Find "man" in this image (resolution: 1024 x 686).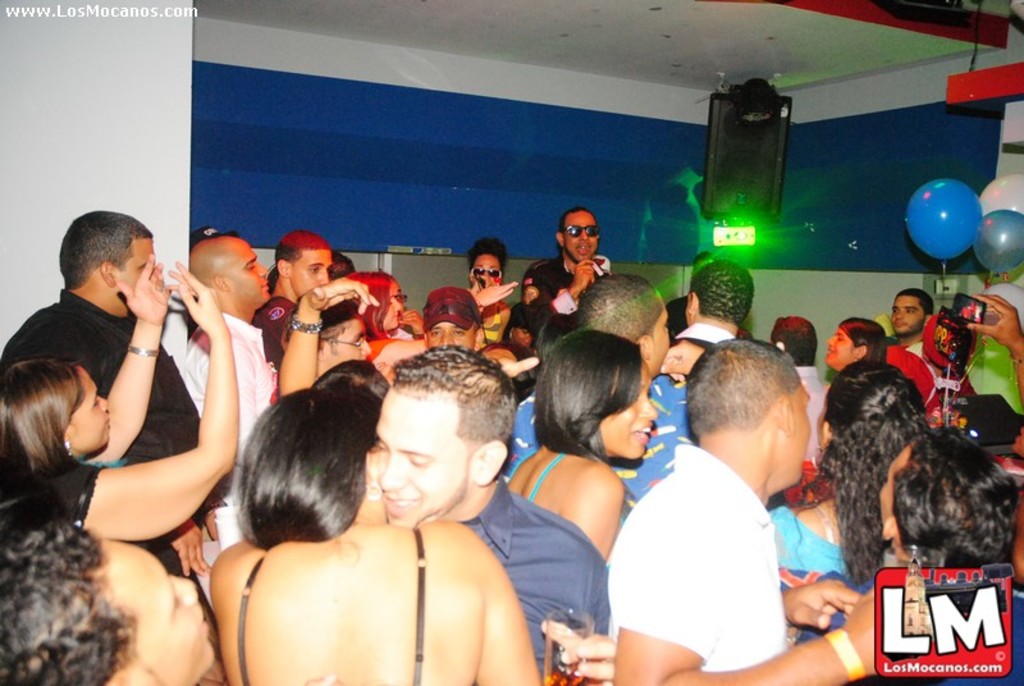
bbox=(1, 210, 219, 685).
